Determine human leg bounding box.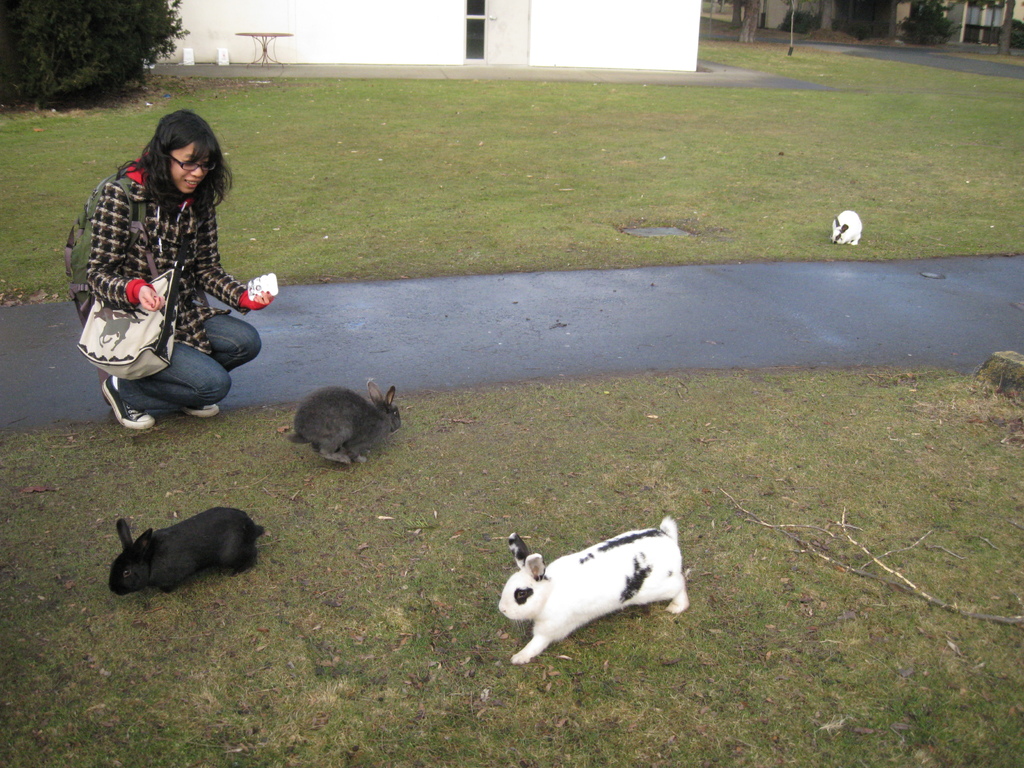
Determined: x1=91 y1=331 x2=230 y2=428.
